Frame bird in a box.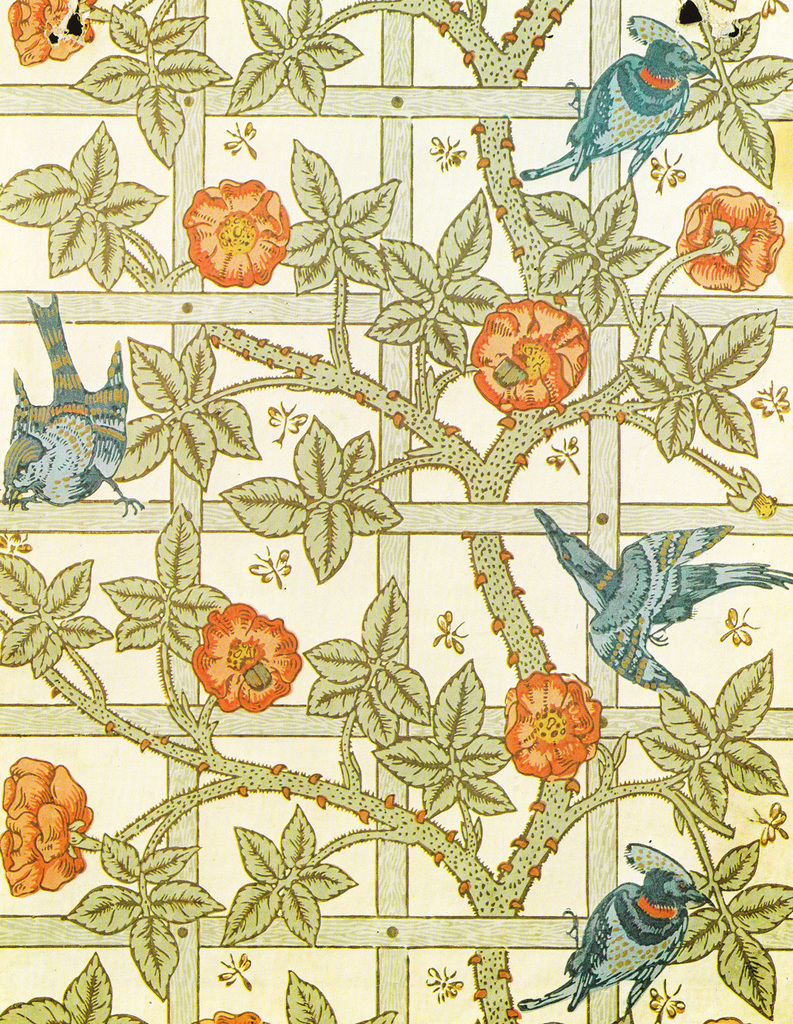
(left=523, top=844, right=720, bottom=1023).
